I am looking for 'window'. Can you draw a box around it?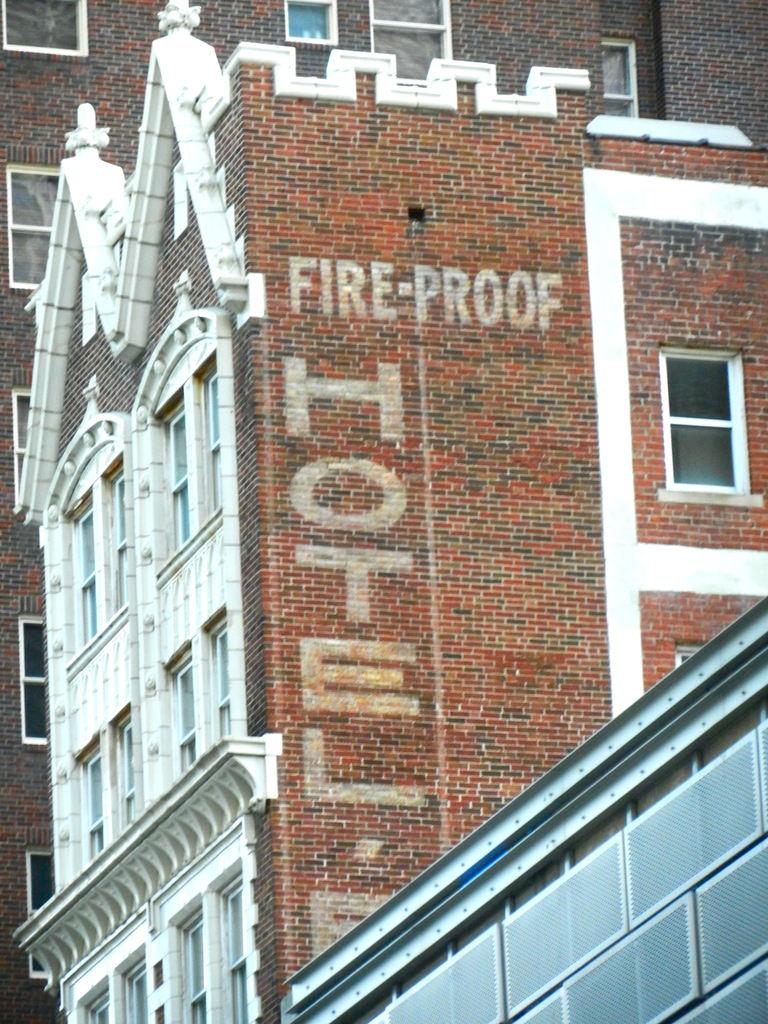
Sure, the bounding box is x1=26, y1=849, x2=54, y2=982.
